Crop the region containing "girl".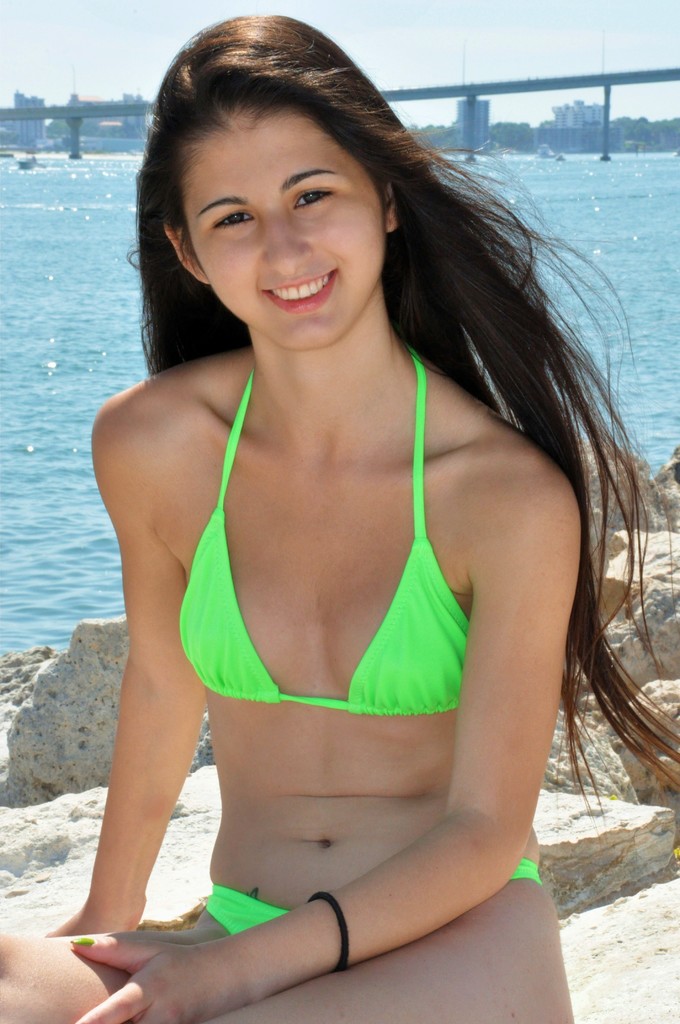
Crop region: pyautogui.locateOnScreen(0, 17, 679, 1023).
